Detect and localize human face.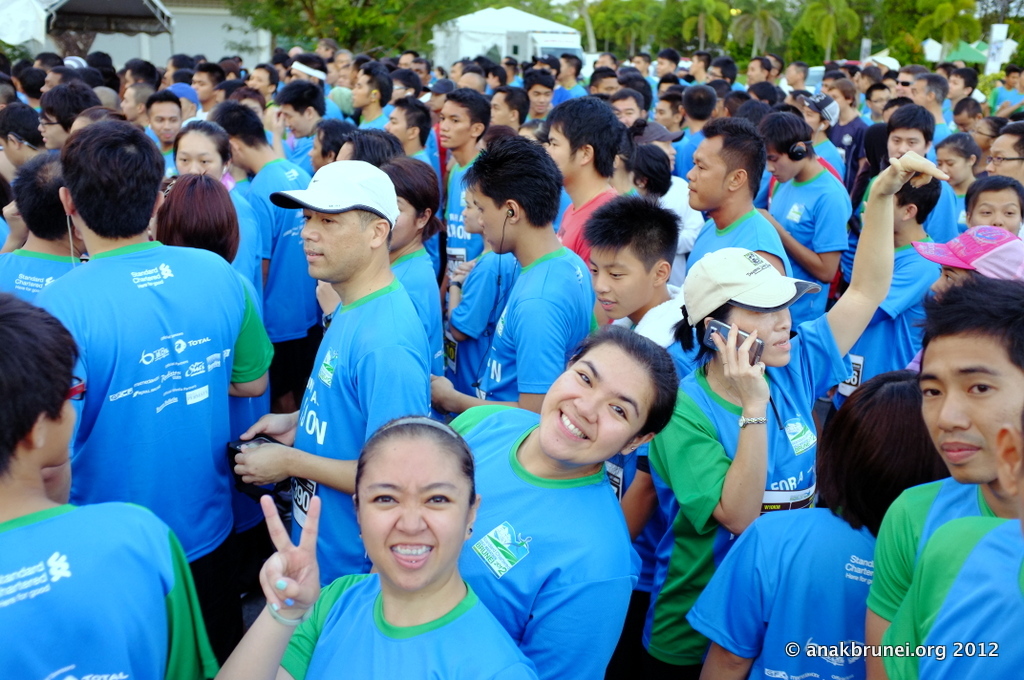
Localized at locate(489, 94, 513, 127).
